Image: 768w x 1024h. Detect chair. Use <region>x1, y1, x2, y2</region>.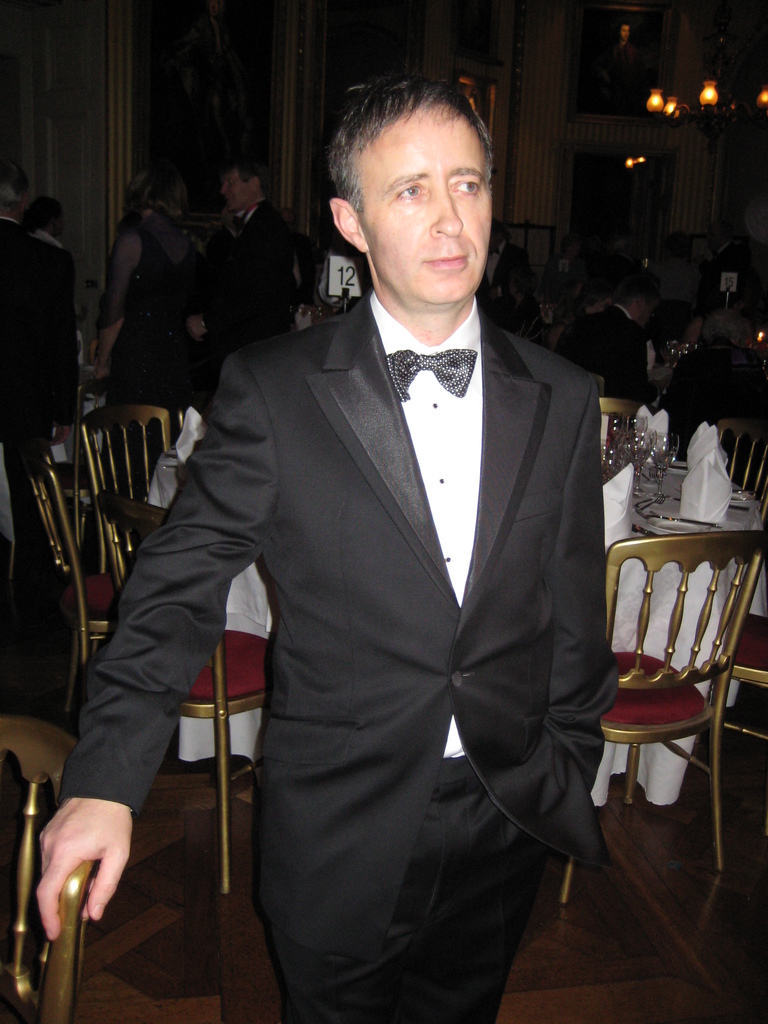
<region>85, 491, 277, 888</region>.
